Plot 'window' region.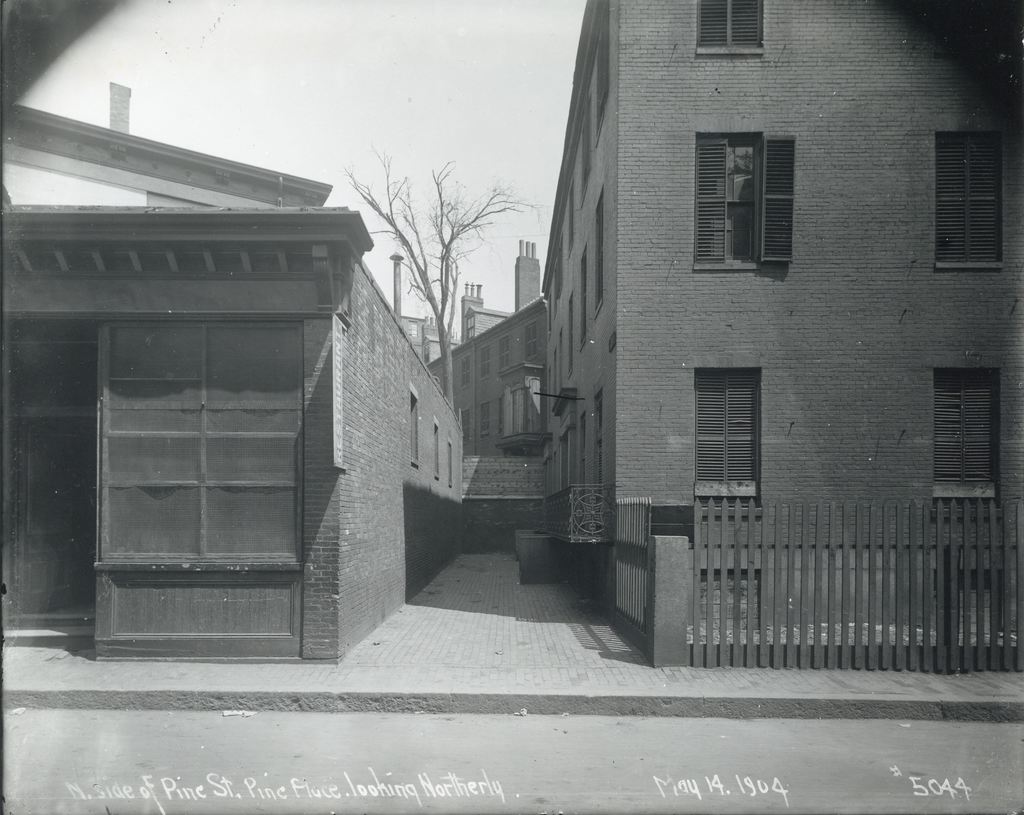
Plotted at box(463, 312, 474, 340).
